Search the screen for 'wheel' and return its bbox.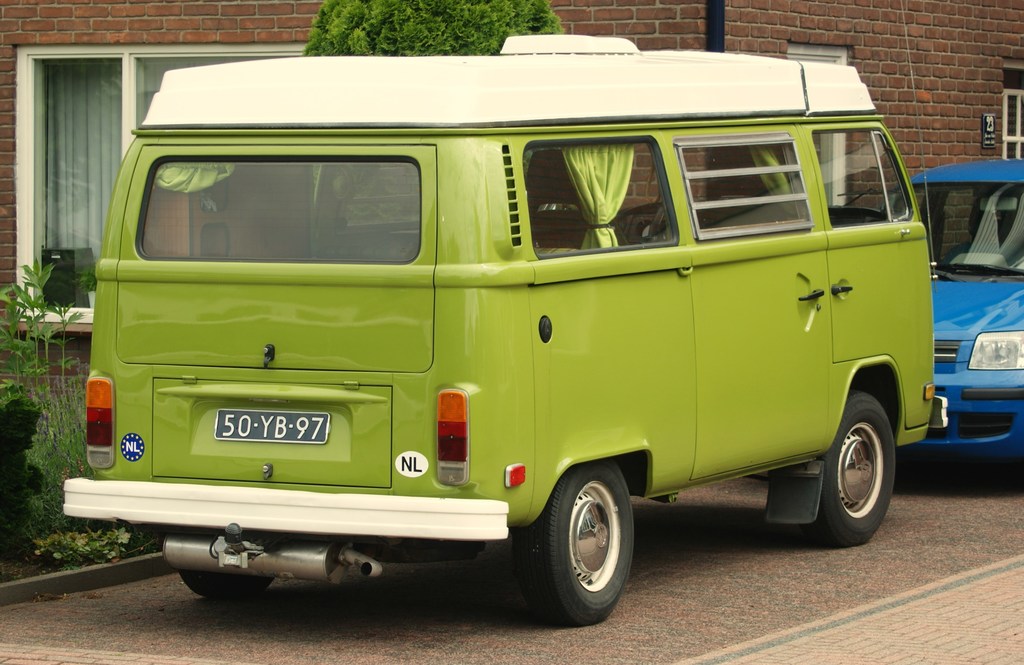
Found: (left=180, top=569, right=277, bottom=602).
